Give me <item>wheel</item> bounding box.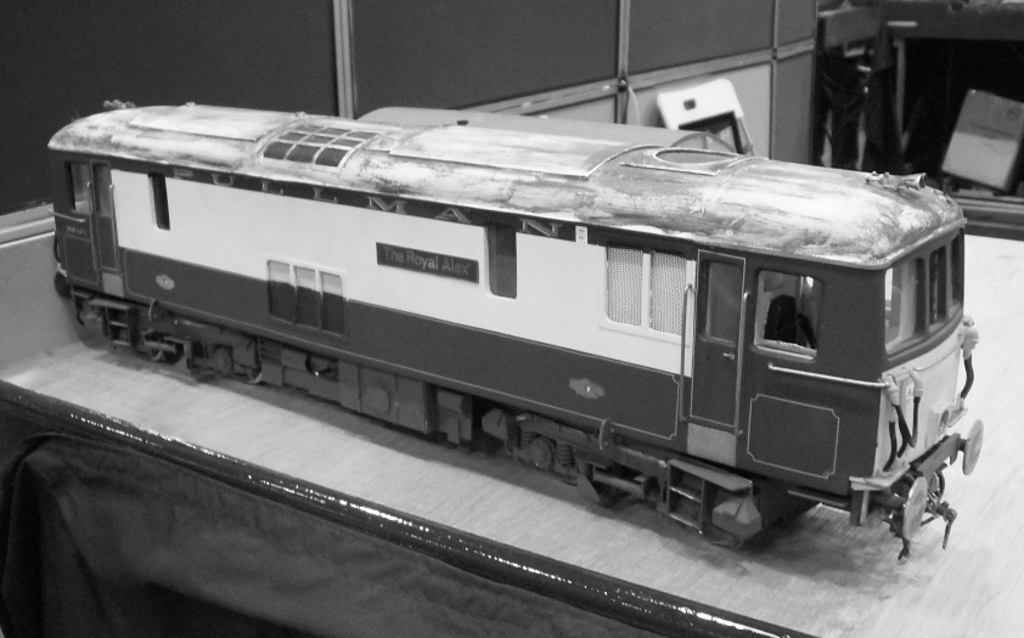
(530, 437, 557, 470).
